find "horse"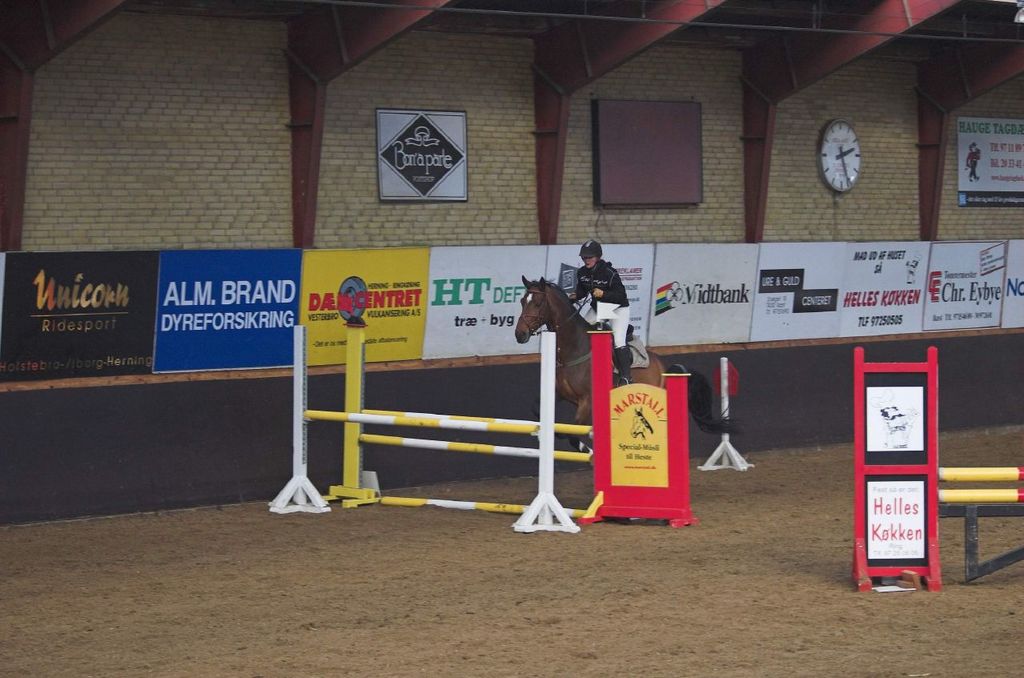
[515, 271, 741, 451]
